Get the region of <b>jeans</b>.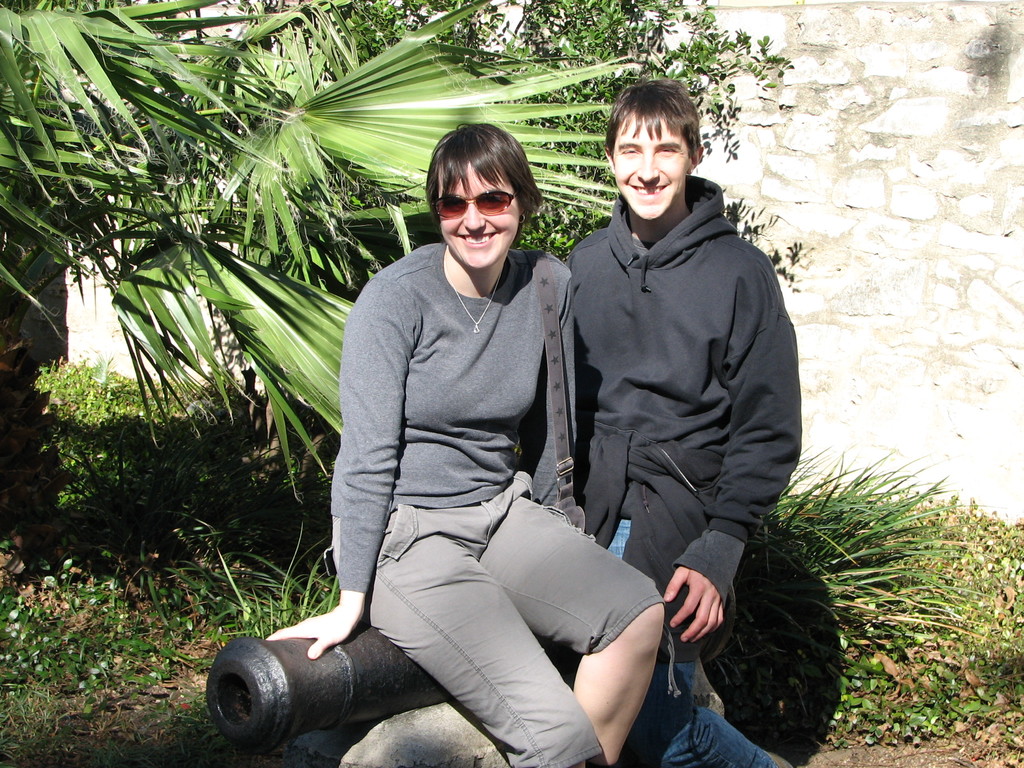
bbox(609, 520, 774, 767).
